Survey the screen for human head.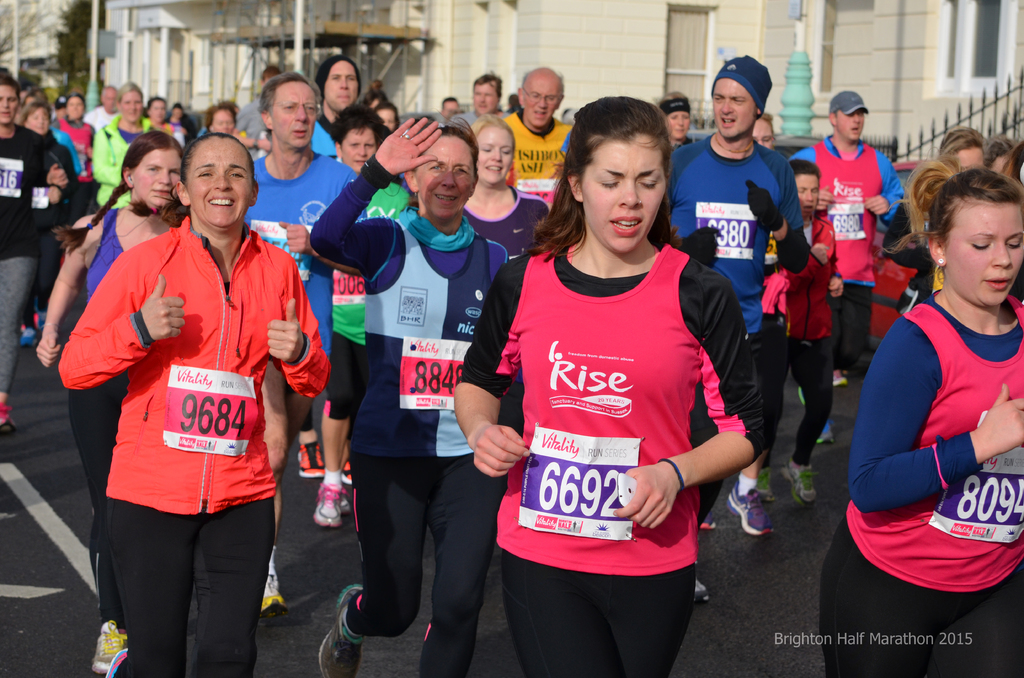
Survey found: select_region(377, 100, 401, 131).
